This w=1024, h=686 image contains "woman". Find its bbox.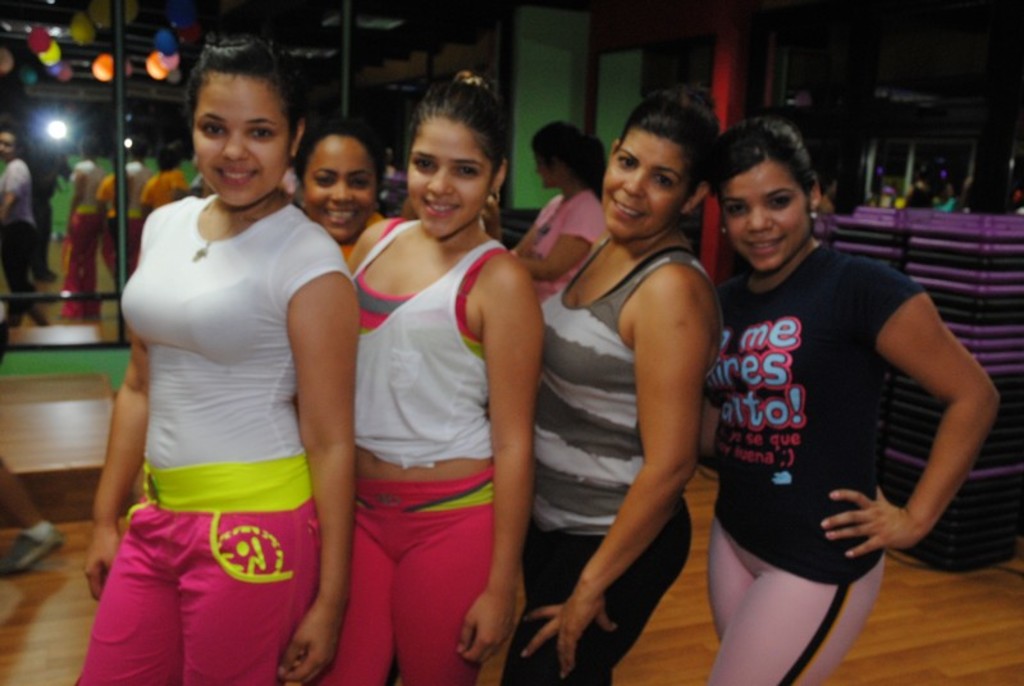
{"left": 82, "top": 63, "right": 348, "bottom": 685}.
